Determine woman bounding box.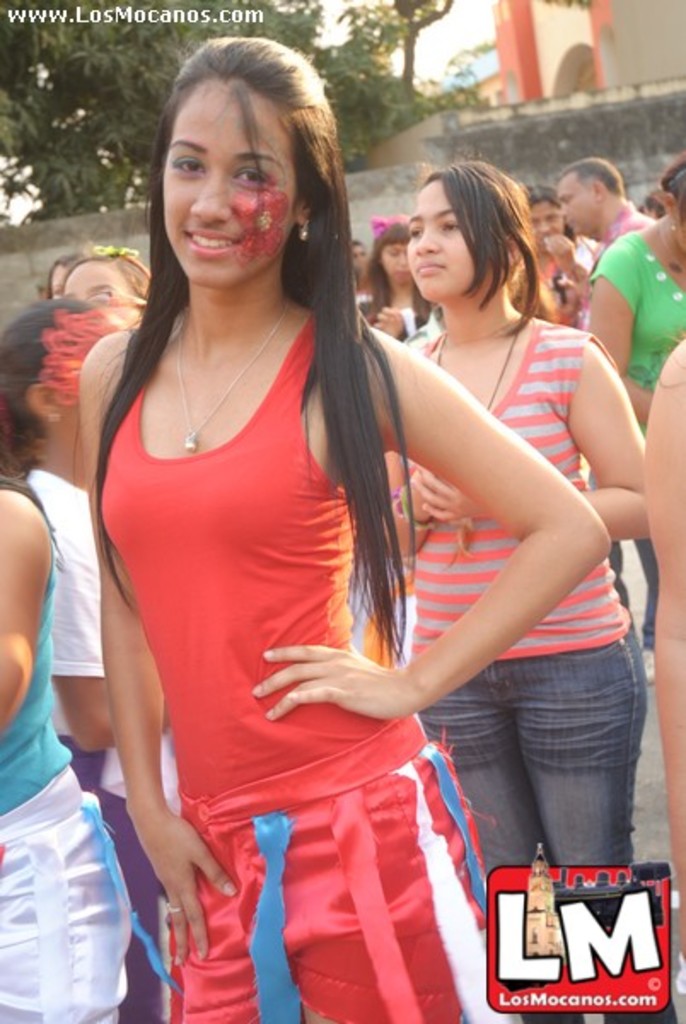
Determined: 355,220,421,331.
